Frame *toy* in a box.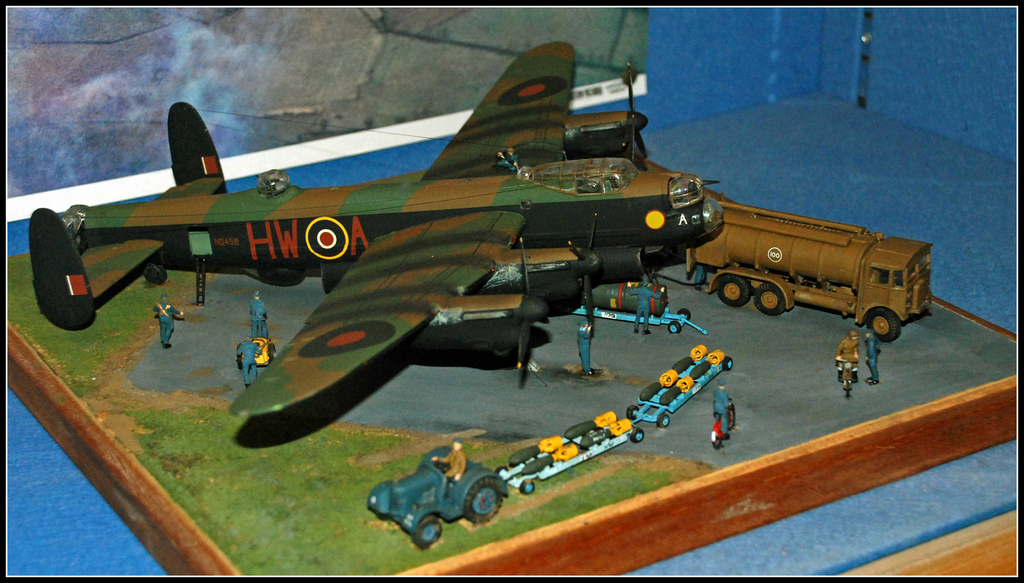
box=[623, 277, 667, 336].
